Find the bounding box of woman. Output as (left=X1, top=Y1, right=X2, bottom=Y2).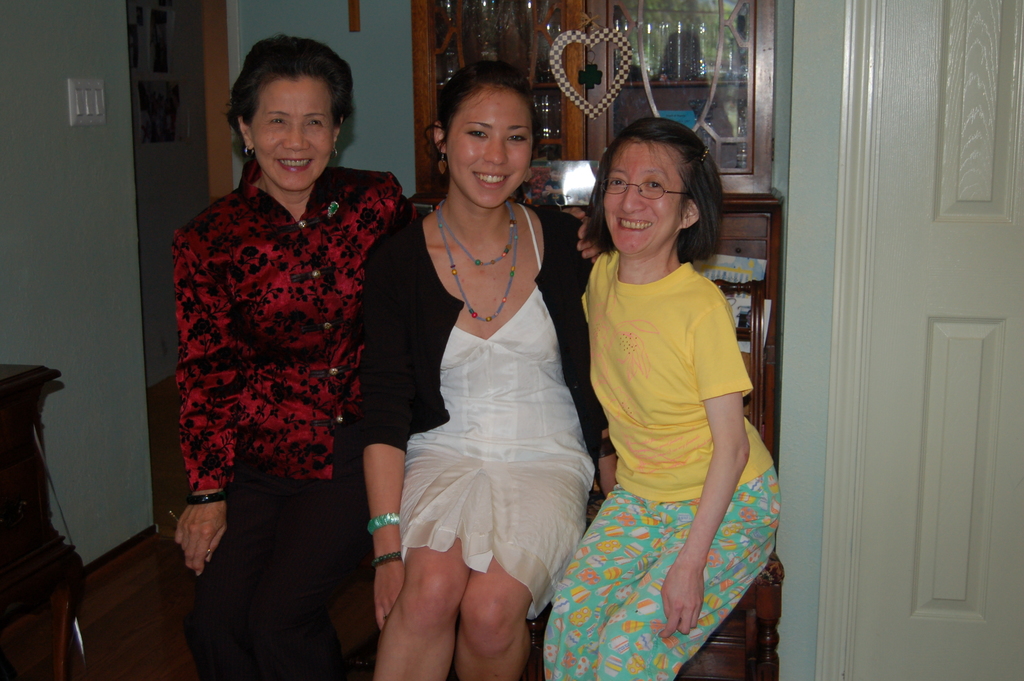
(left=155, top=28, right=422, bottom=680).
